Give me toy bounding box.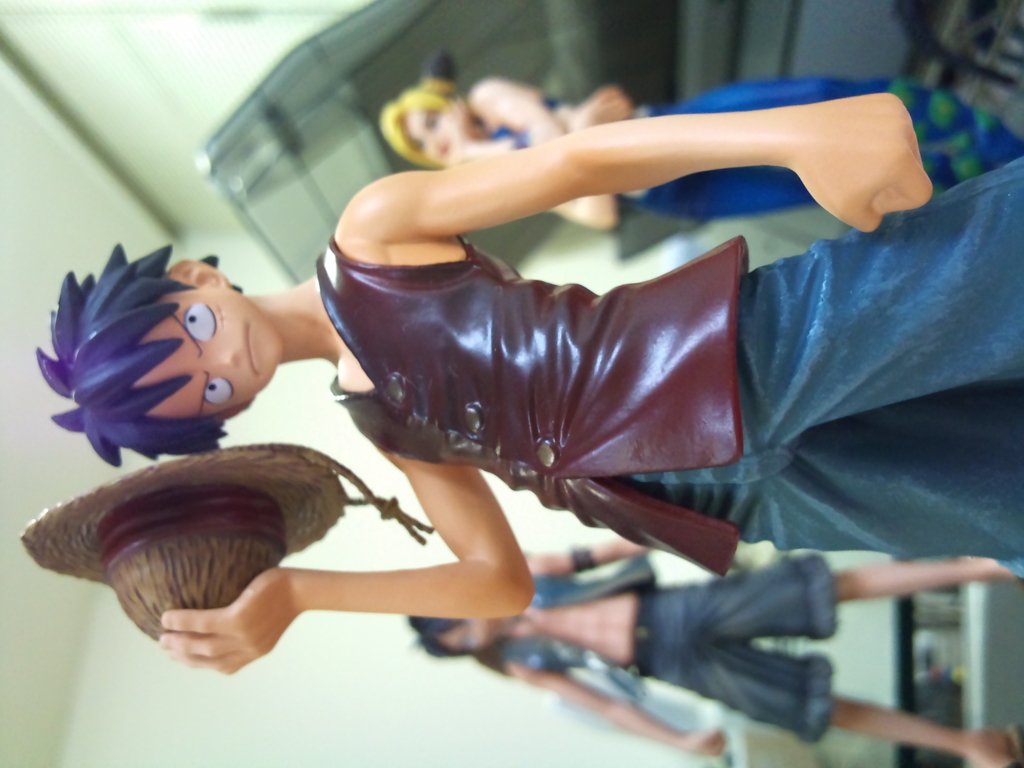
15/93/1023/677.
